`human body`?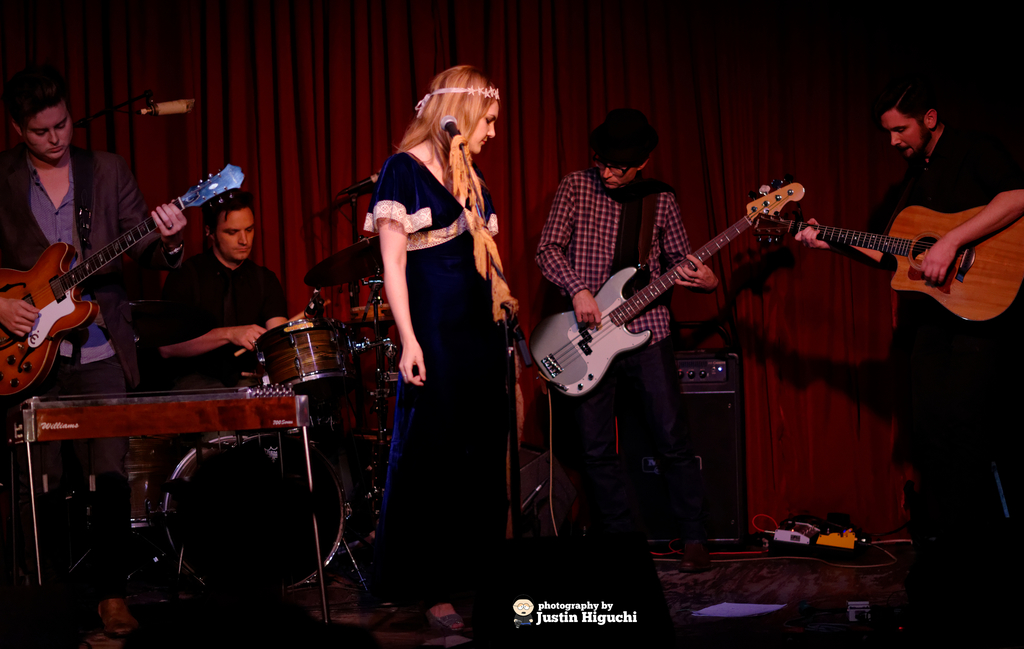
rect(801, 78, 1023, 612)
